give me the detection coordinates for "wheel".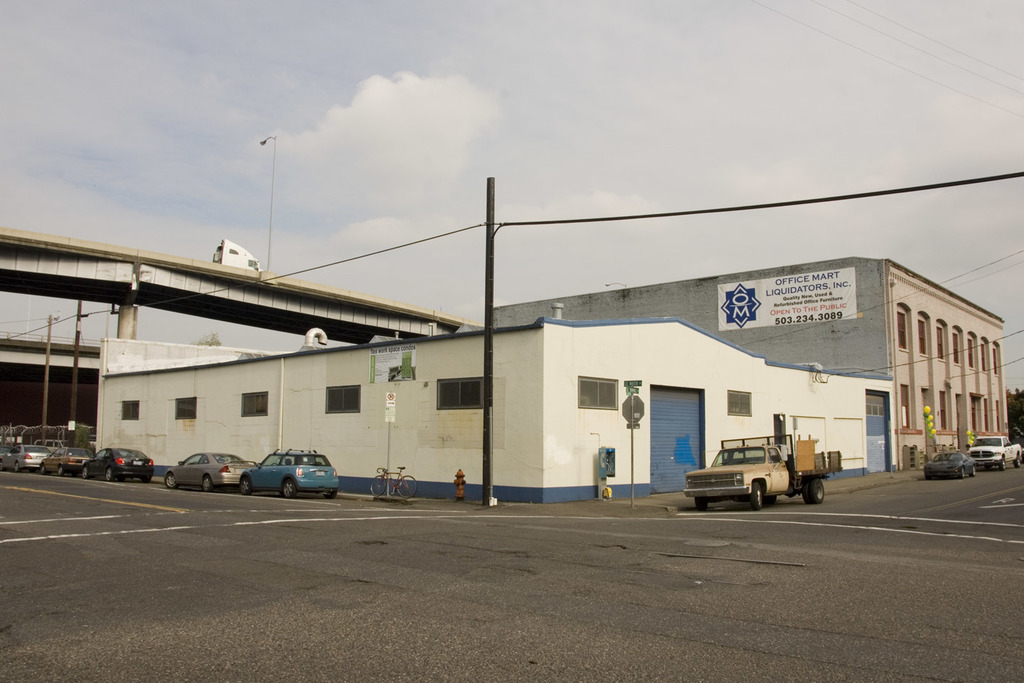
[x1=815, y1=481, x2=826, y2=504].
